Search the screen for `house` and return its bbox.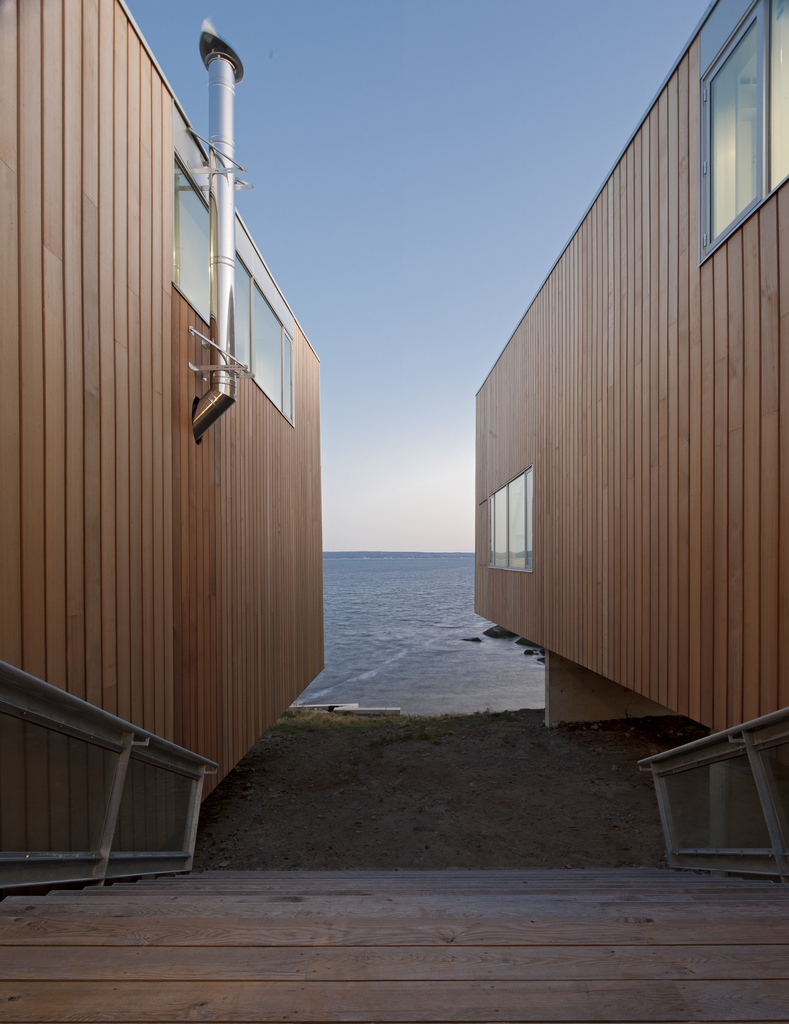
Found: (left=461, top=0, right=788, bottom=824).
